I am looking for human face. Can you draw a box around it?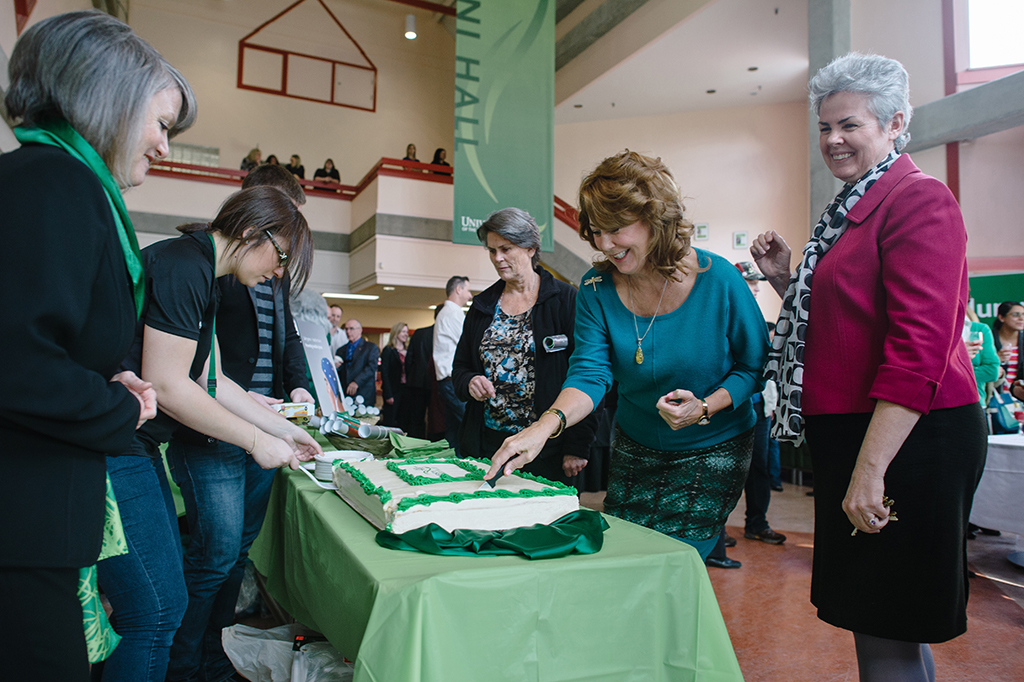
Sure, the bounding box is detection(439, 149, 446, 161).
